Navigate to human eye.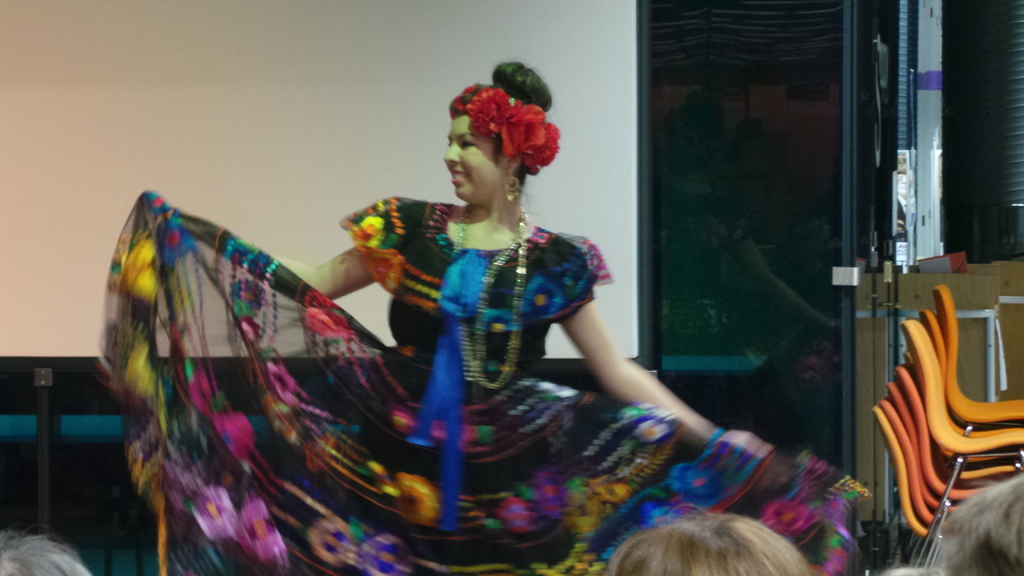
Navigation target: box=[457, 137, 478, 152].
